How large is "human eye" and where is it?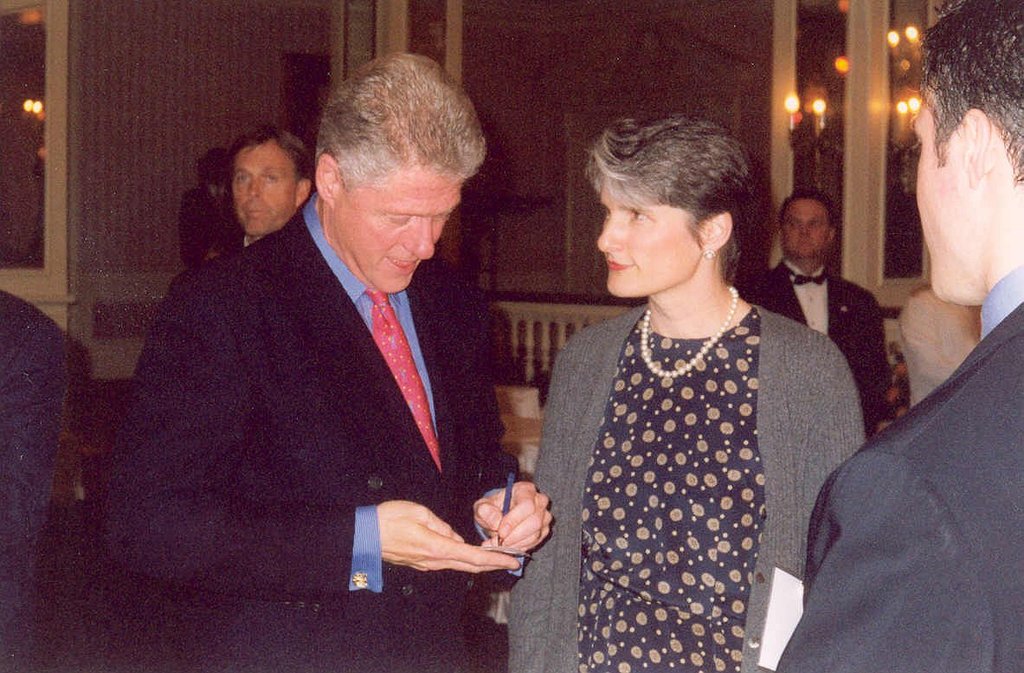
Bounding box: 625/208/654/223.
